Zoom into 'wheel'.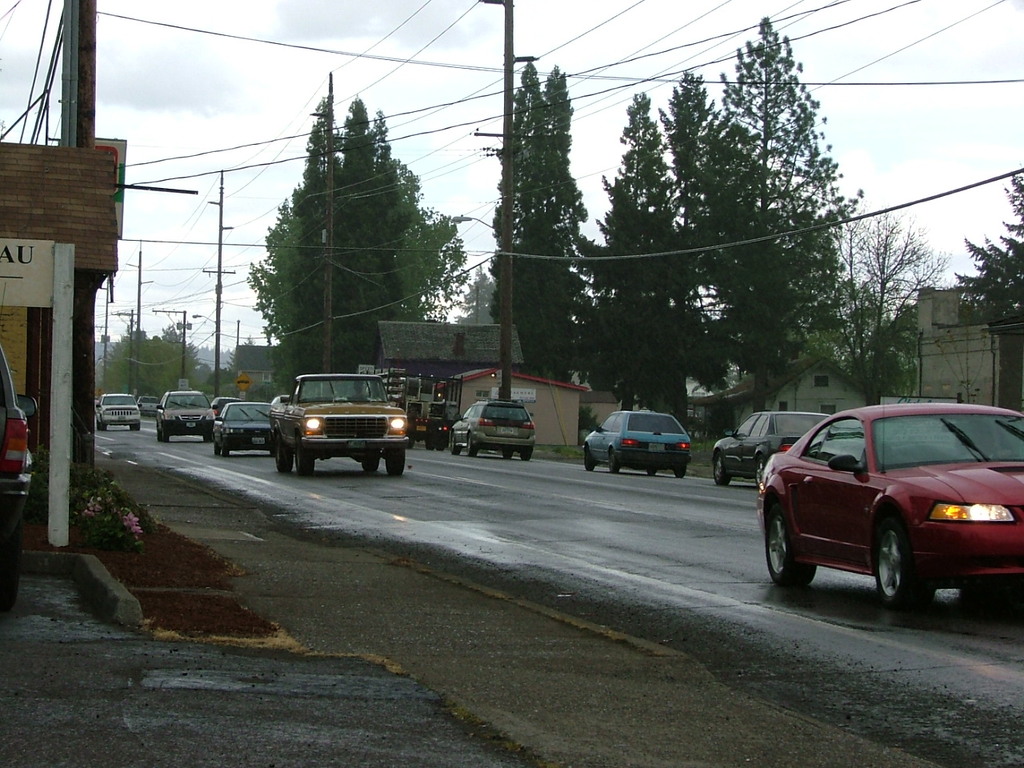
Zoom target: 381 445 407 478.
